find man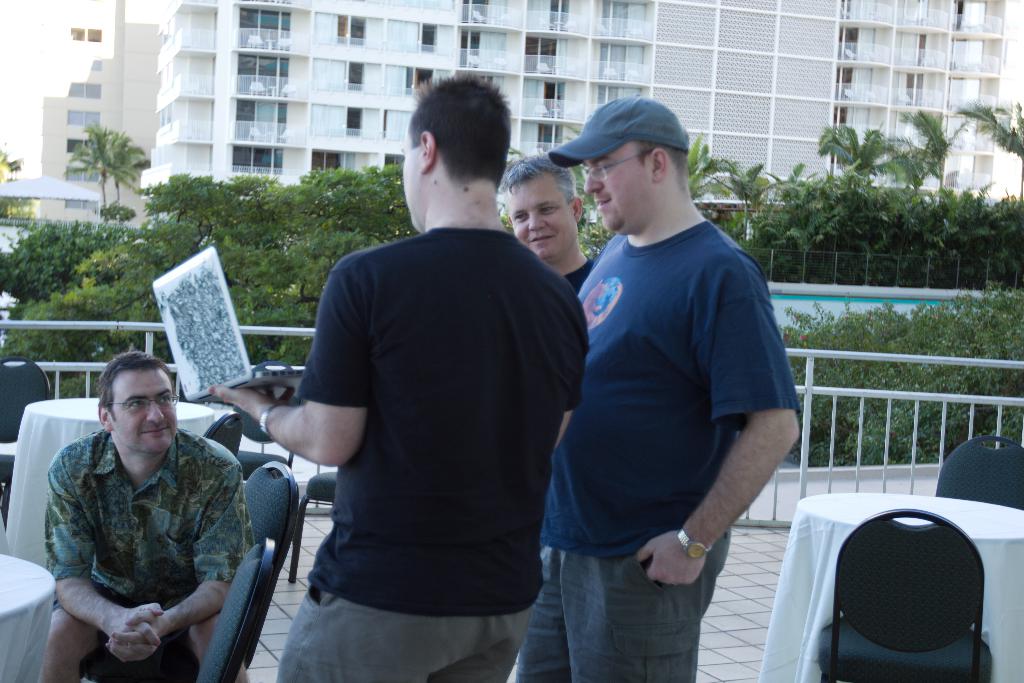
locate(510, 94, 803, 682)
